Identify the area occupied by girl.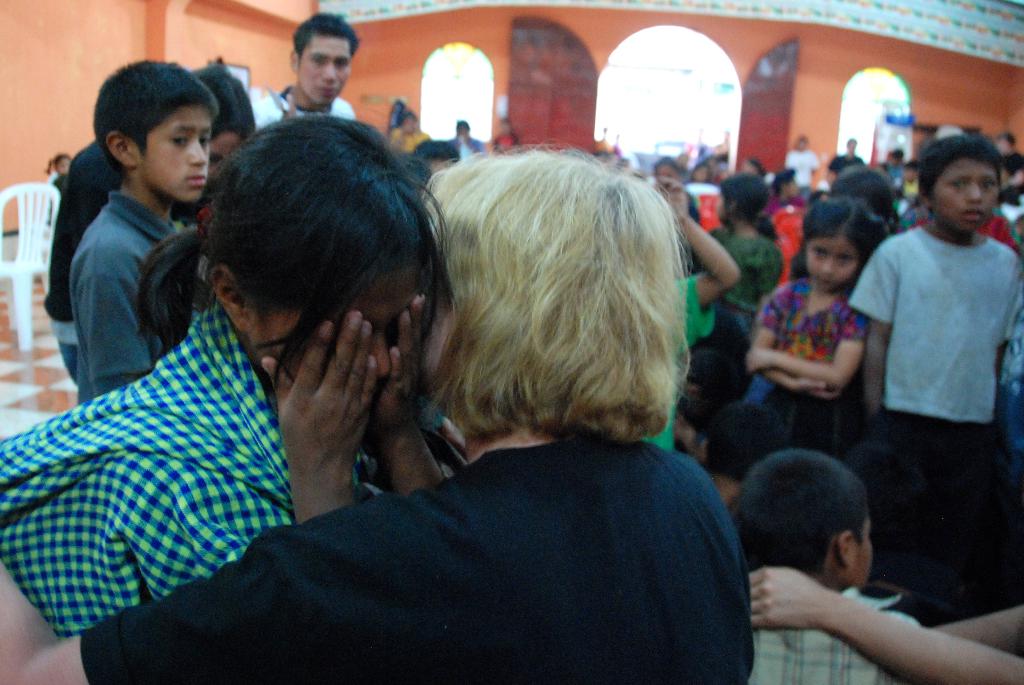
Area: select_region(743, 195, 898, 414).
